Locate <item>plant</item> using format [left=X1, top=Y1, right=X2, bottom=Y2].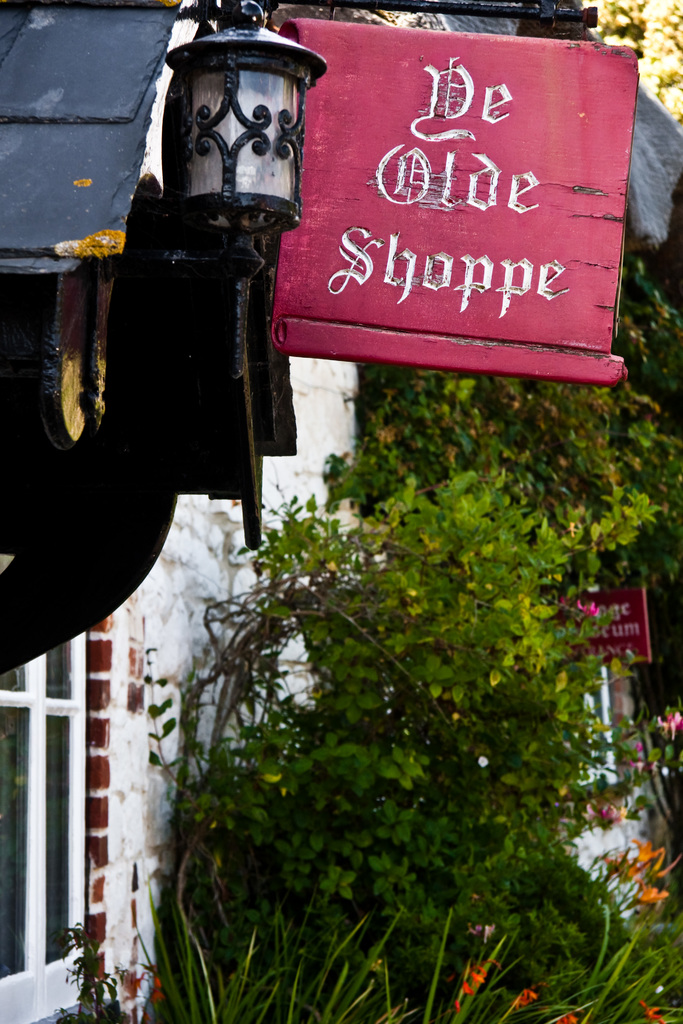
[left=60, top=922, right=130, bottom=1023].
